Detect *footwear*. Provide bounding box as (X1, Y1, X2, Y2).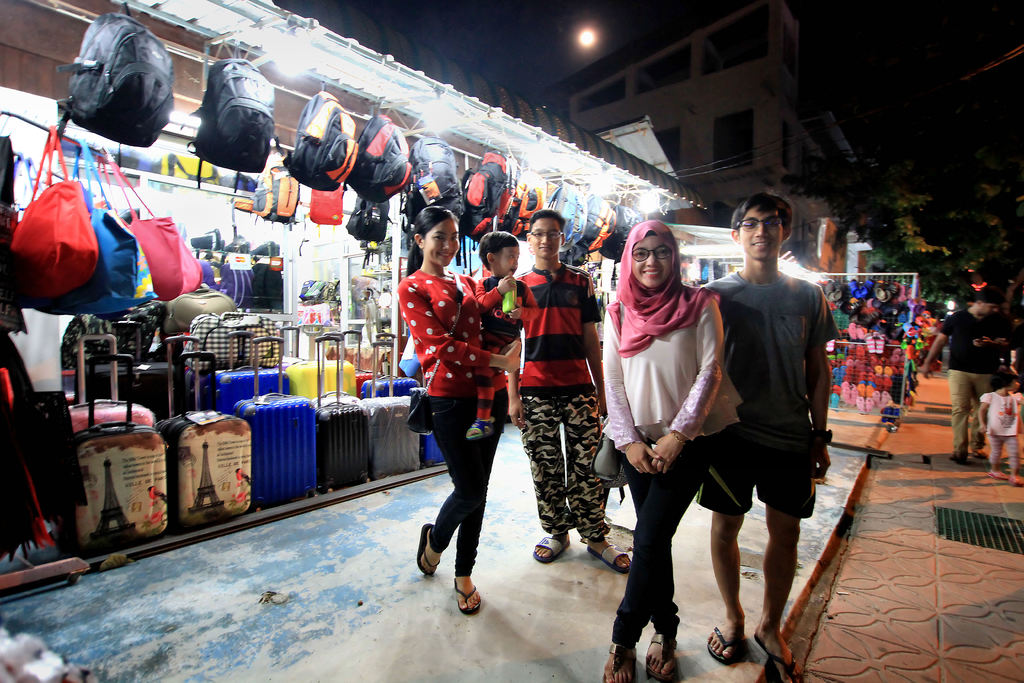
(968, 444, 986, 457).
